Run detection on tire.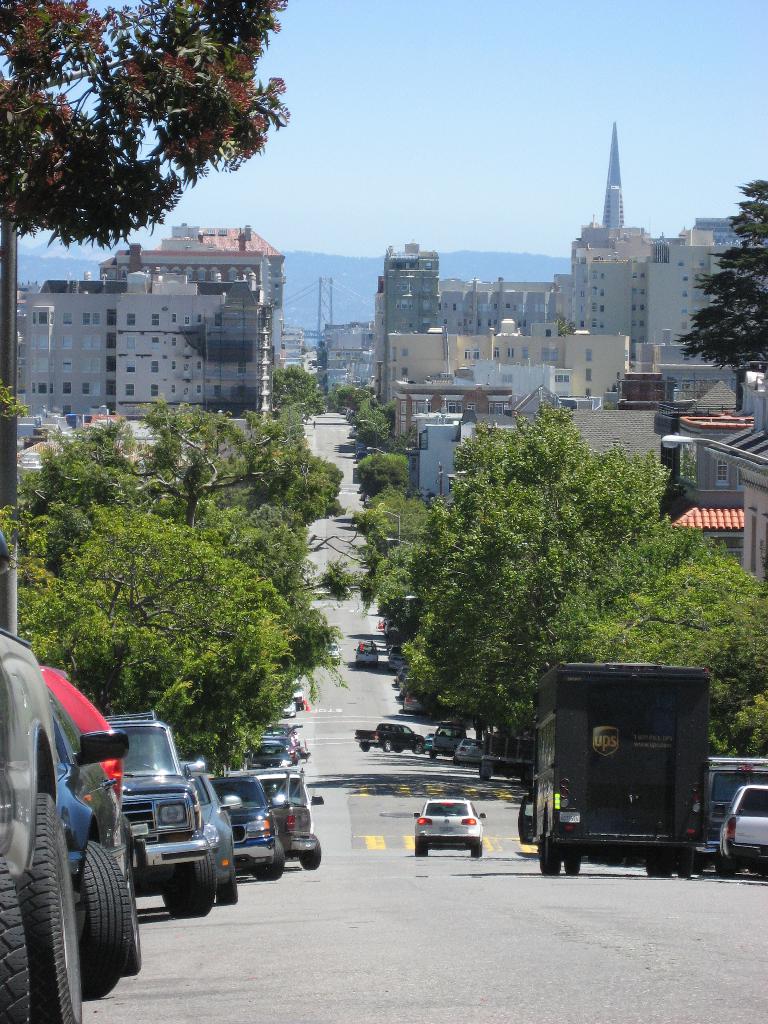
Result: region(293, 832, 321, 872).
